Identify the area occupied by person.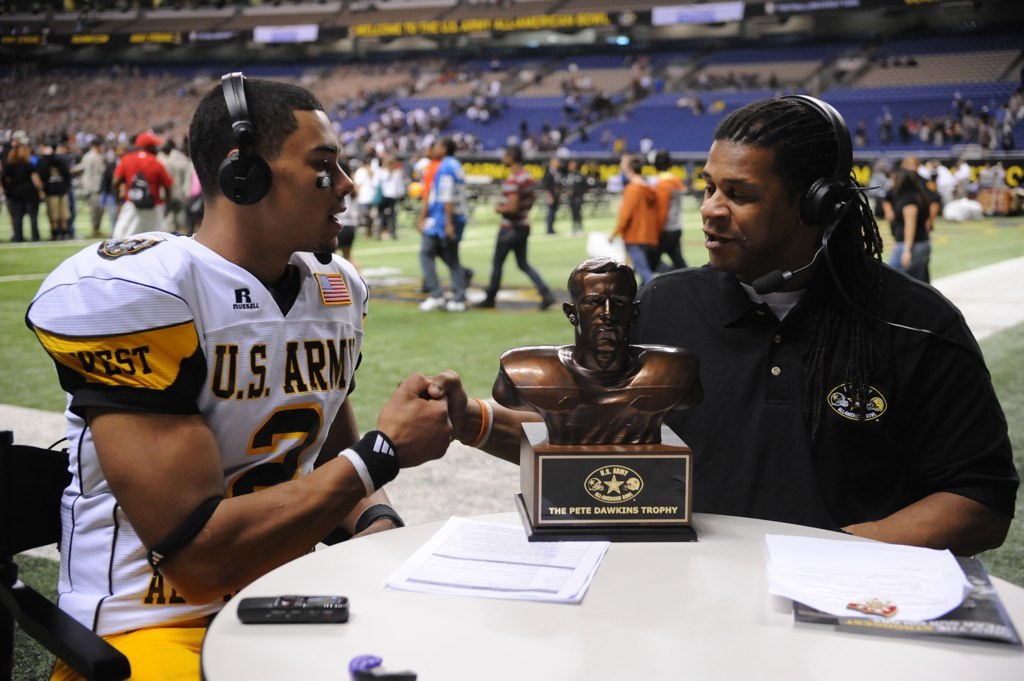
Area: x1=0, y1=144, x2=50, y2=238.
